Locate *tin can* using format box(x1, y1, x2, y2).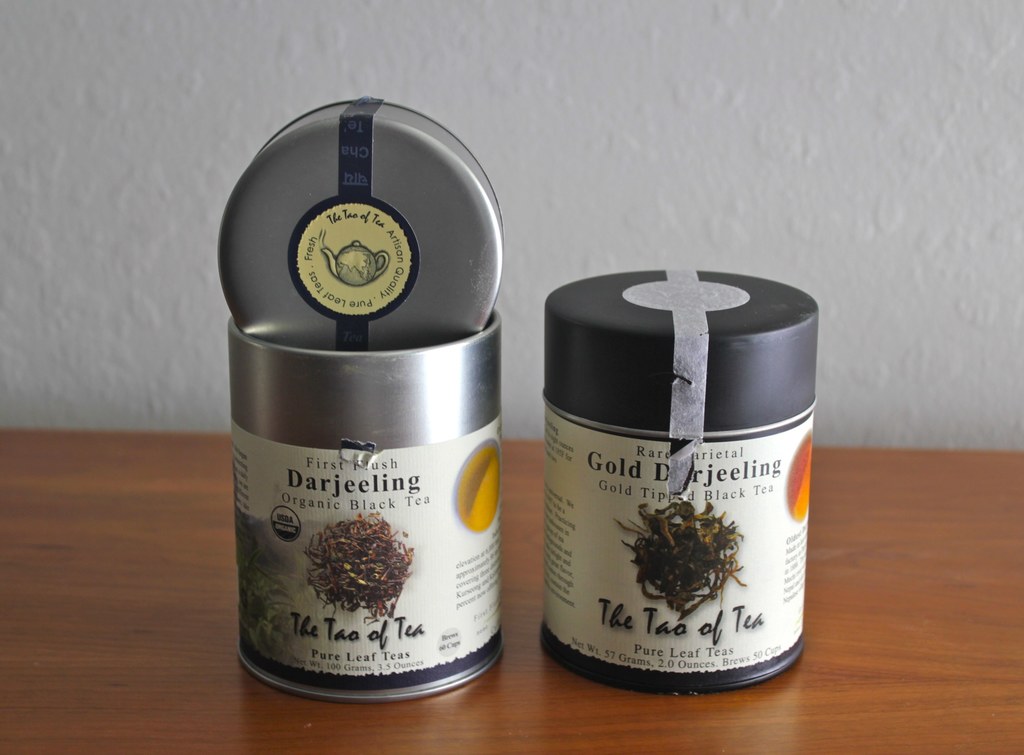
box(544, 266, 818, 694).
